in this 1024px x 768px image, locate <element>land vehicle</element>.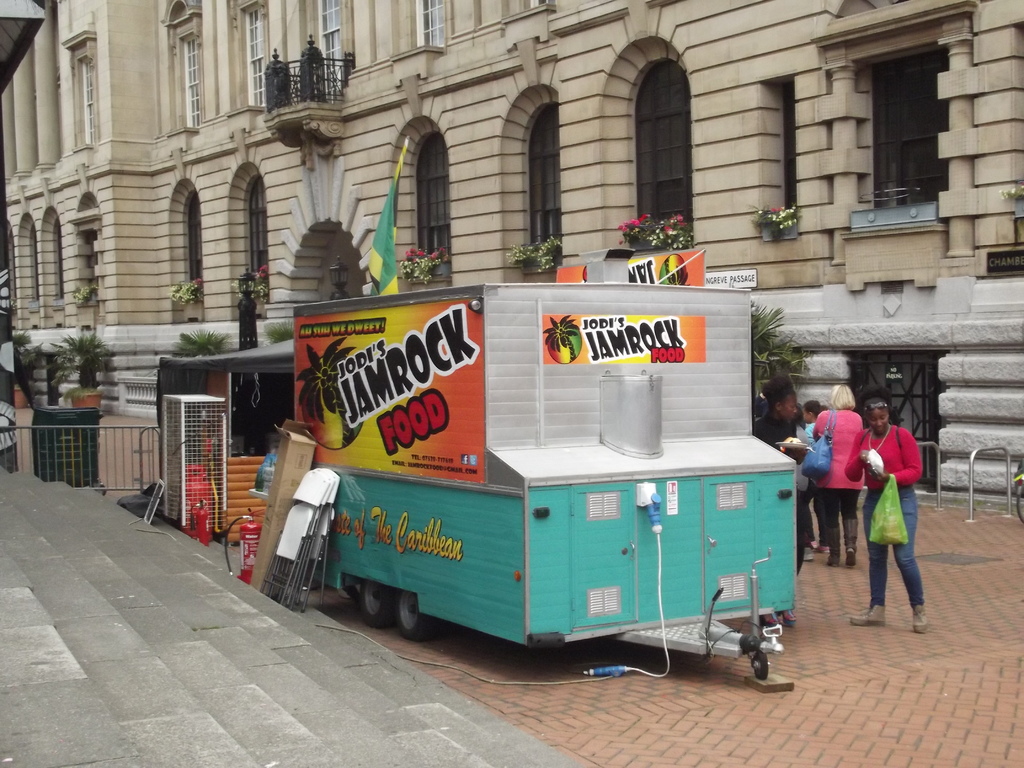
Bounding box: 294:284:798:681.
